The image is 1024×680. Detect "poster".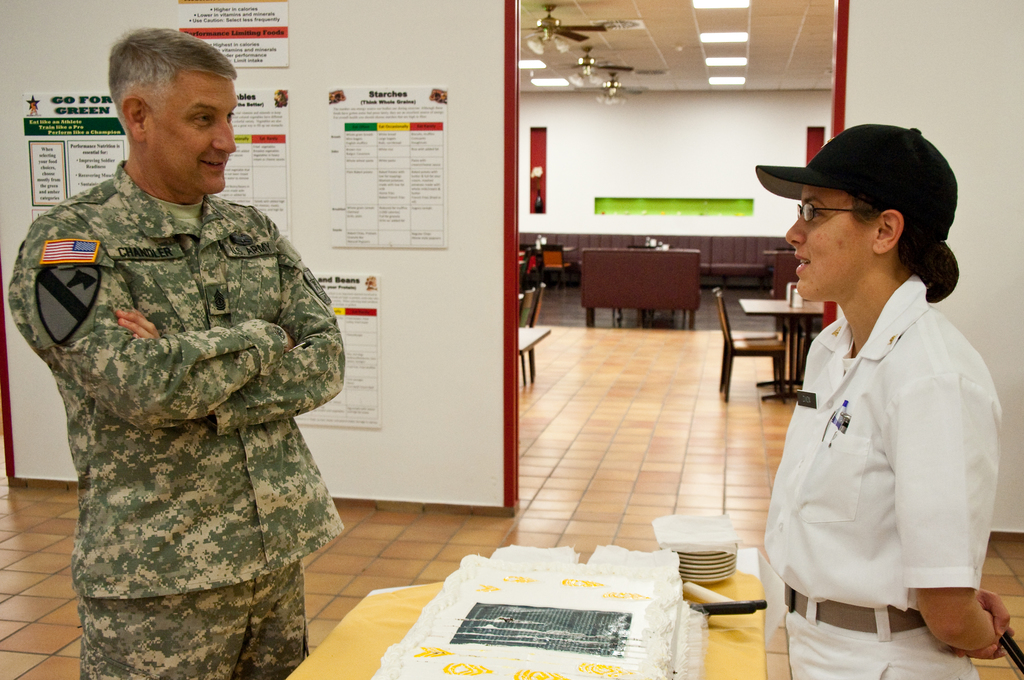
Detection: bbox=(179, 0, 287, 67).
